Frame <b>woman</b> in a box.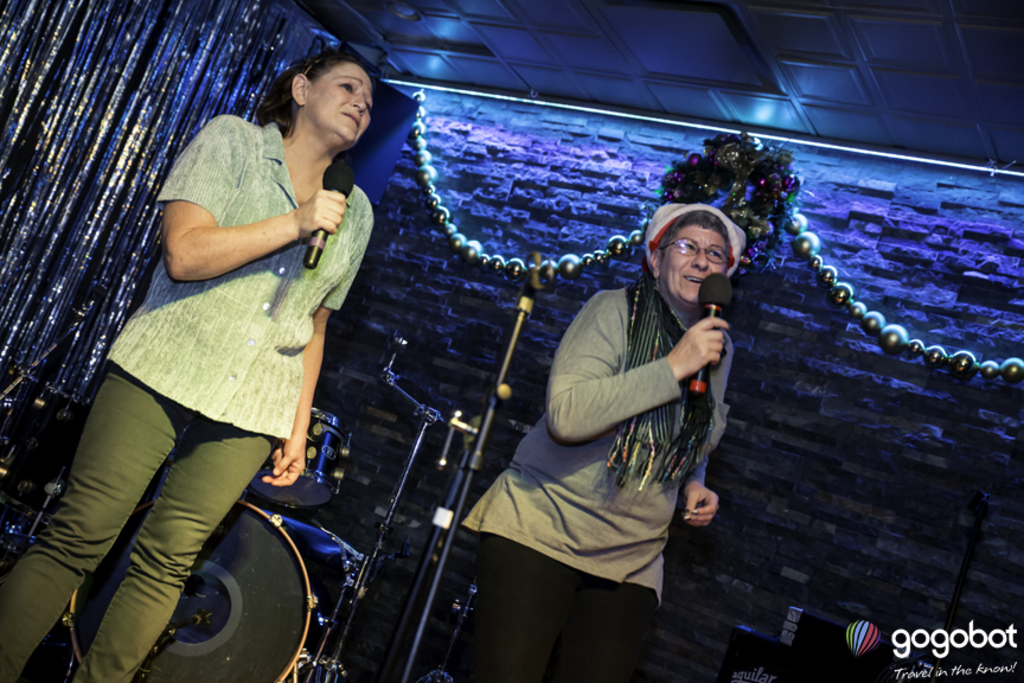
448:206:757:682.
